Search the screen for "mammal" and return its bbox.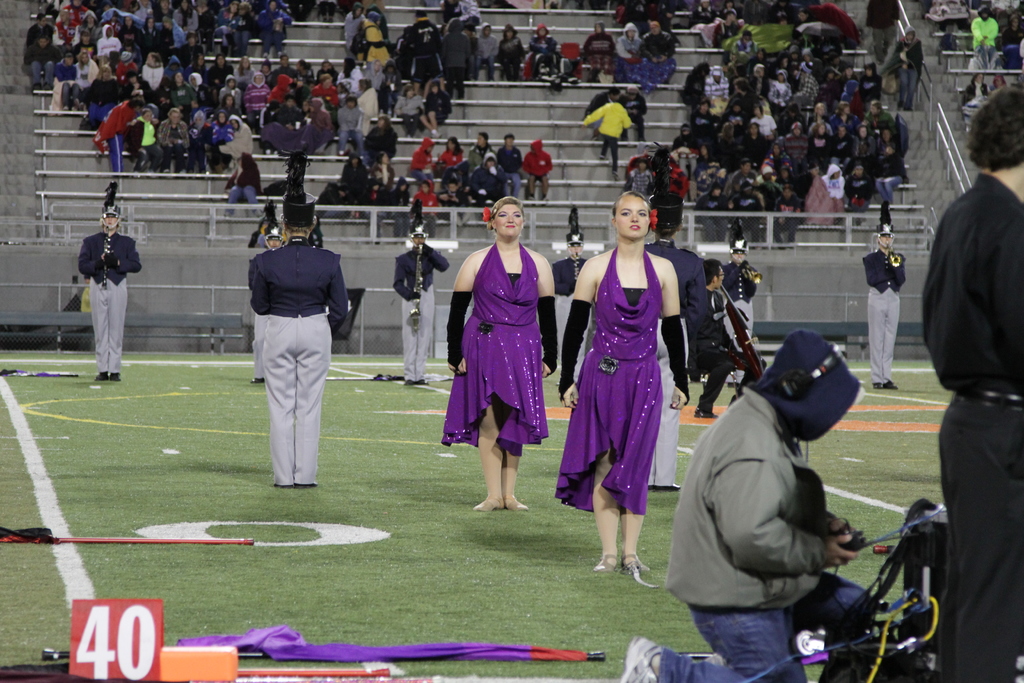
Found: <region>824, 62, 846, 110</region>.
